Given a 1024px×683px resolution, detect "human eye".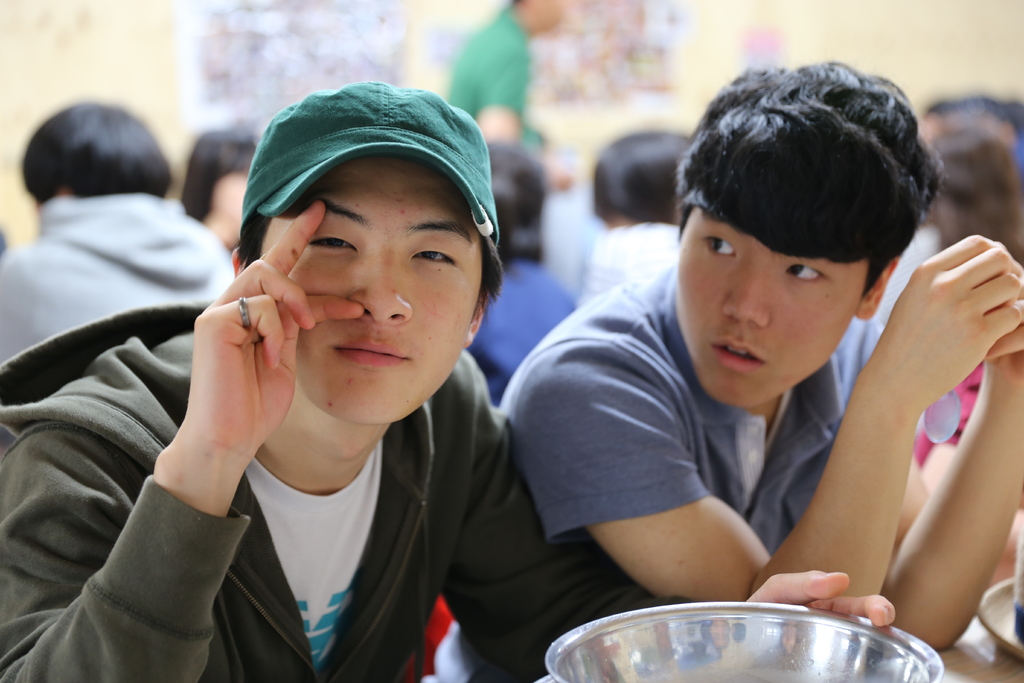
409 248 458 266.
